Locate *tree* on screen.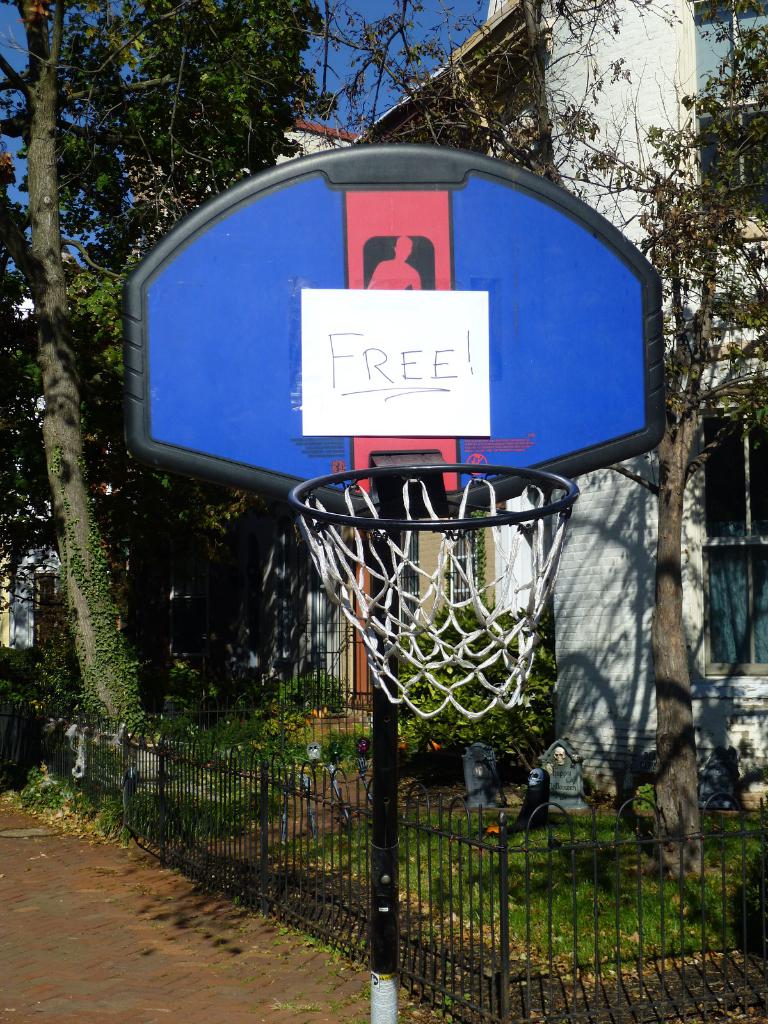
On screen at bbox(0, 0, 298, 771).
